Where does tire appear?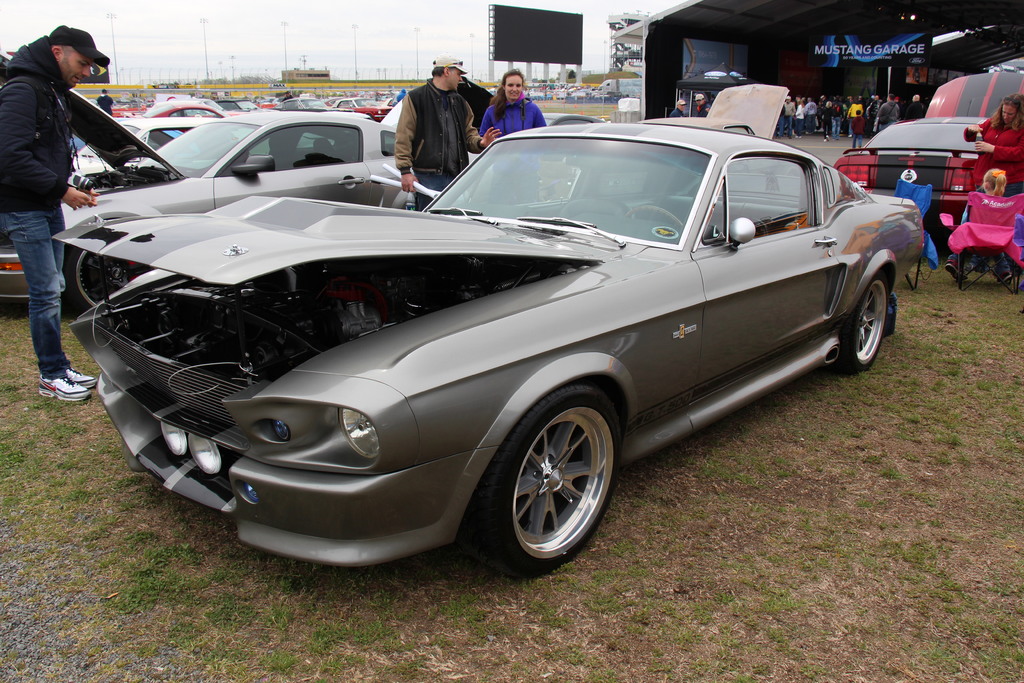
Appears at x1=66 y1=245 x2=148 y2=318.
